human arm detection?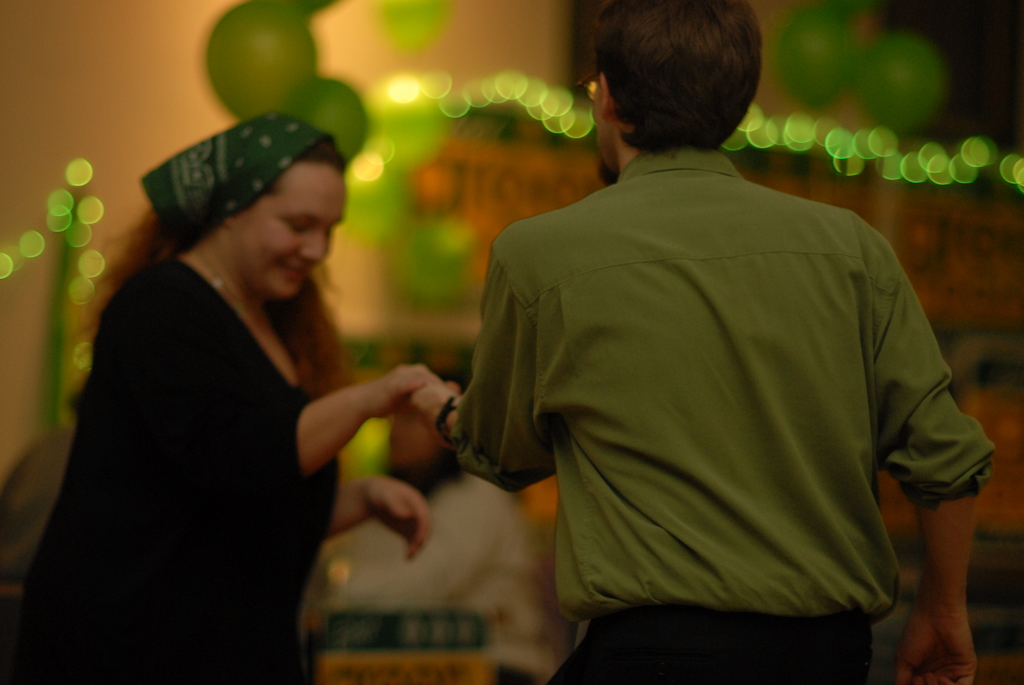
135, 310, 445, 489
